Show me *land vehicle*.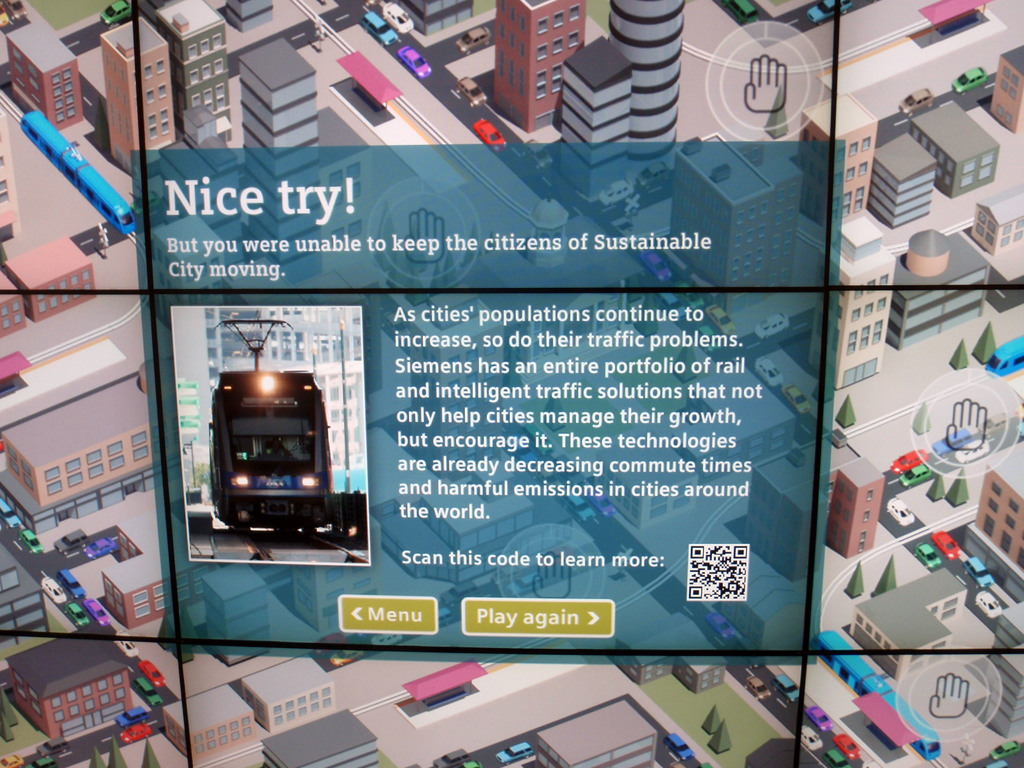
*land vehicle* is here: box(332, 653, 362, 664).
